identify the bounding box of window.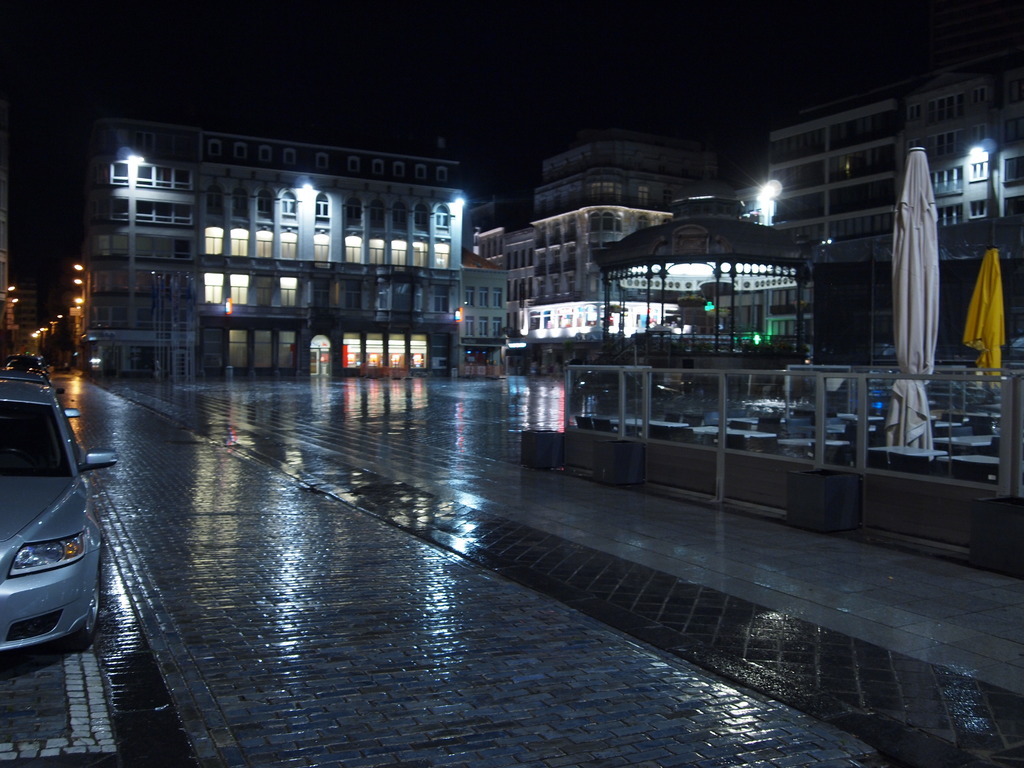
317,154,330,170.
